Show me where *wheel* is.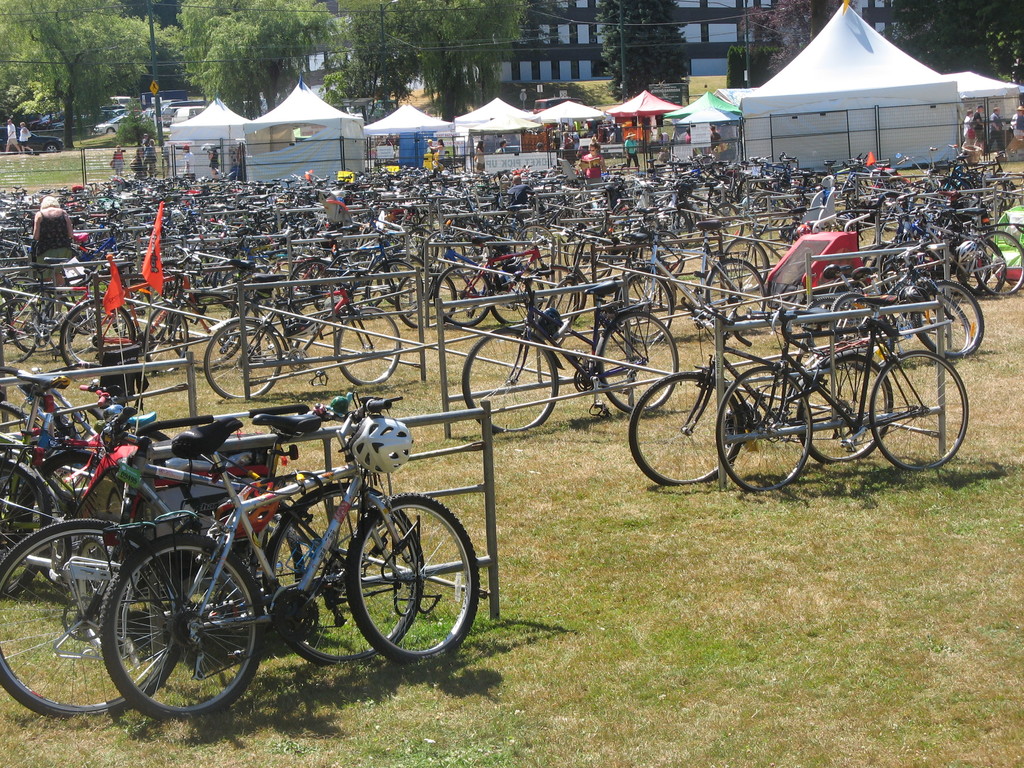
*wheel* is at locate(0, 460, 51, 596).
